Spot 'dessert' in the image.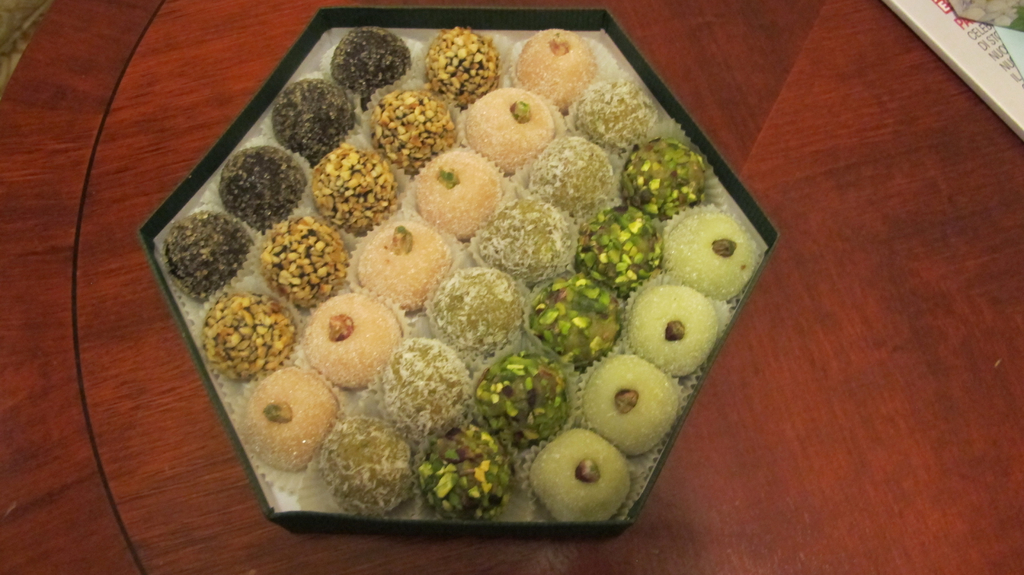
'dessert' found at 172 22 769 574.
